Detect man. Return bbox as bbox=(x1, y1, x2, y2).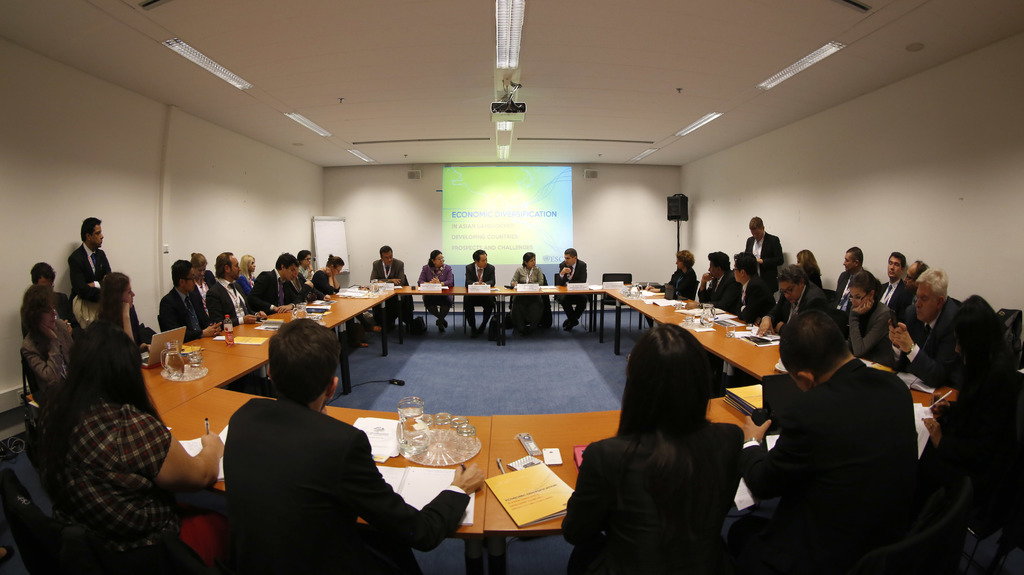
bbox=(757, 263, 835, 347).
